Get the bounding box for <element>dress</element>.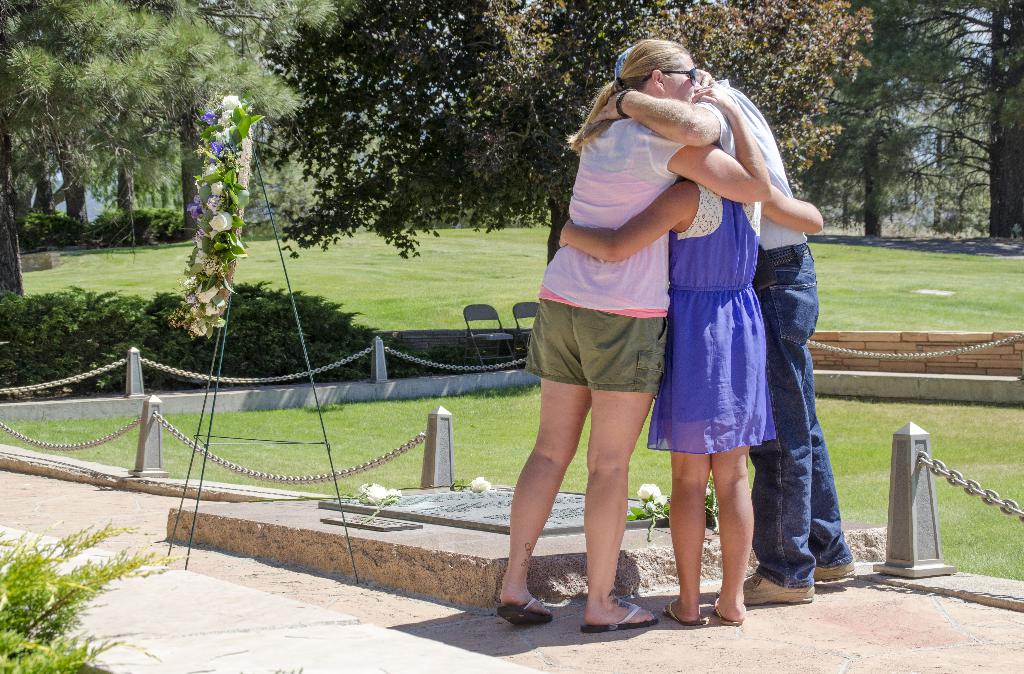
<region>652, 157, 789, 464</region>.
